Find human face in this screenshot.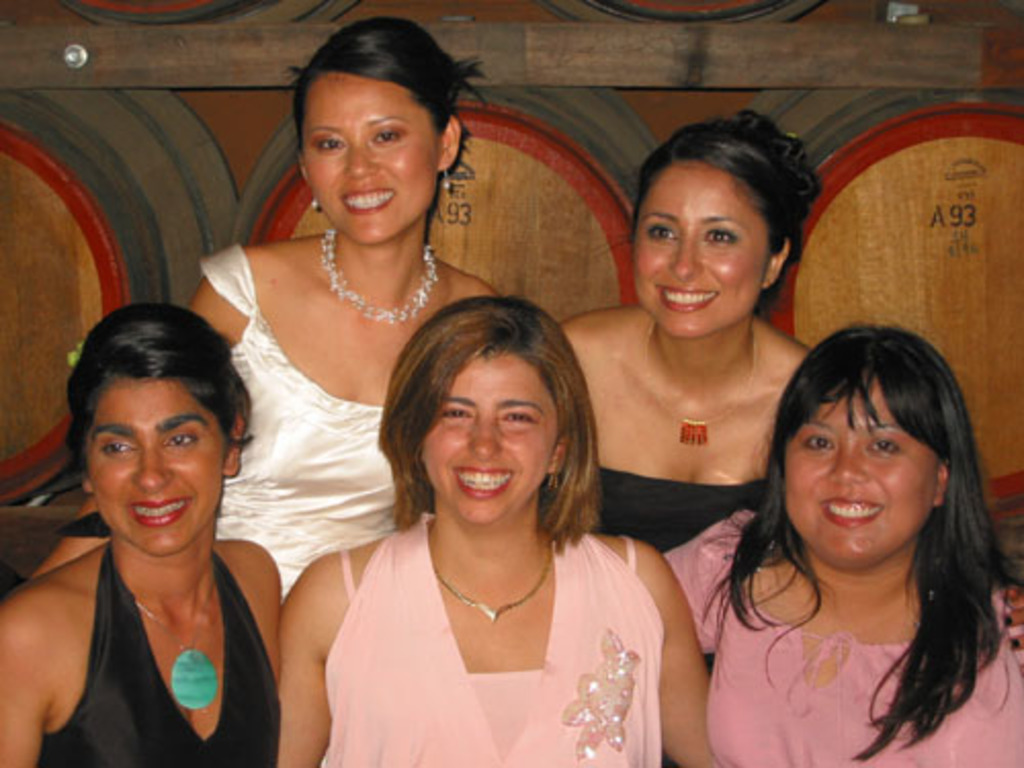
The bounding box for human face is left=422, top=350, right=555, bottom=522.
